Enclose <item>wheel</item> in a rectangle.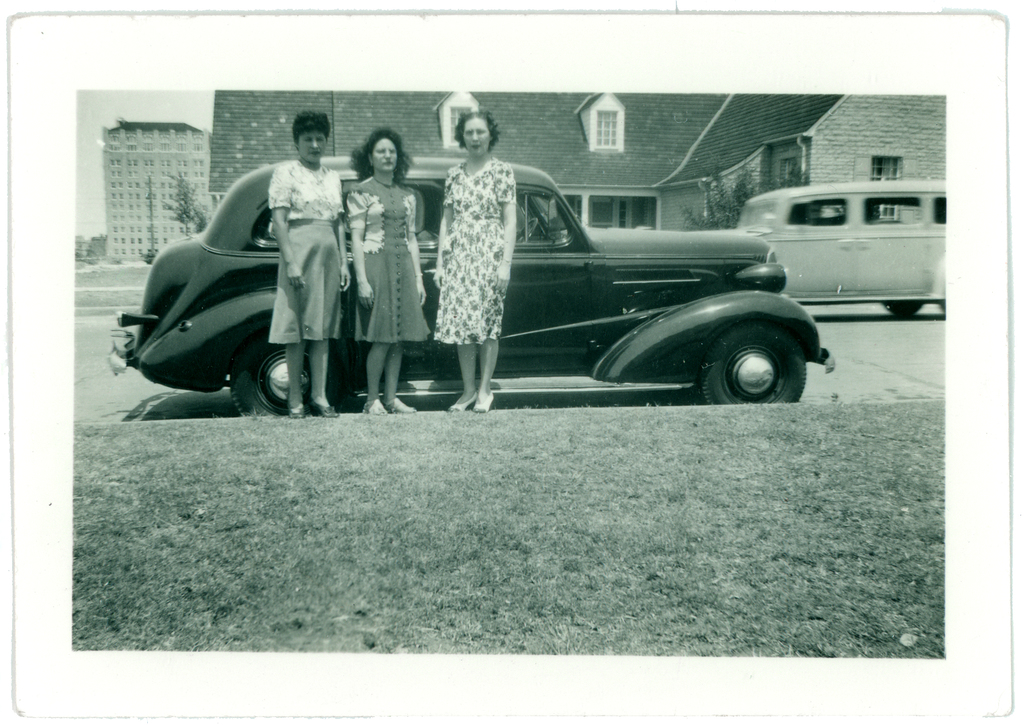
box(694, 308, 809, 403).
